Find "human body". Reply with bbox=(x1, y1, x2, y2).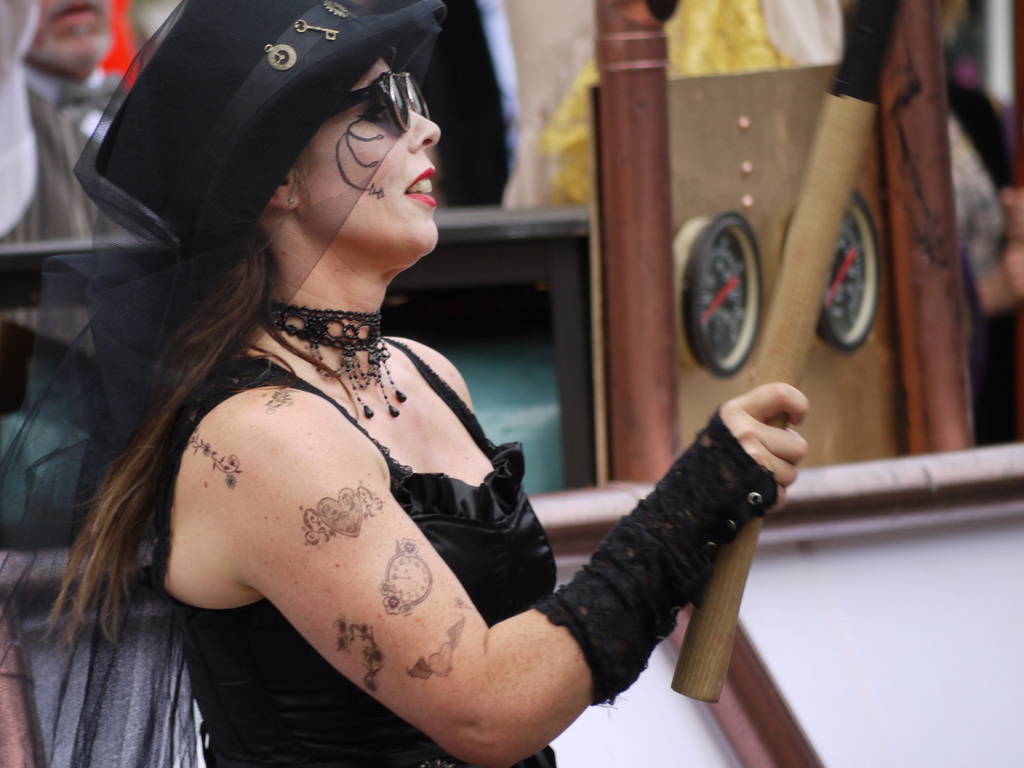
bbox=(41, 86, 782, 749).
